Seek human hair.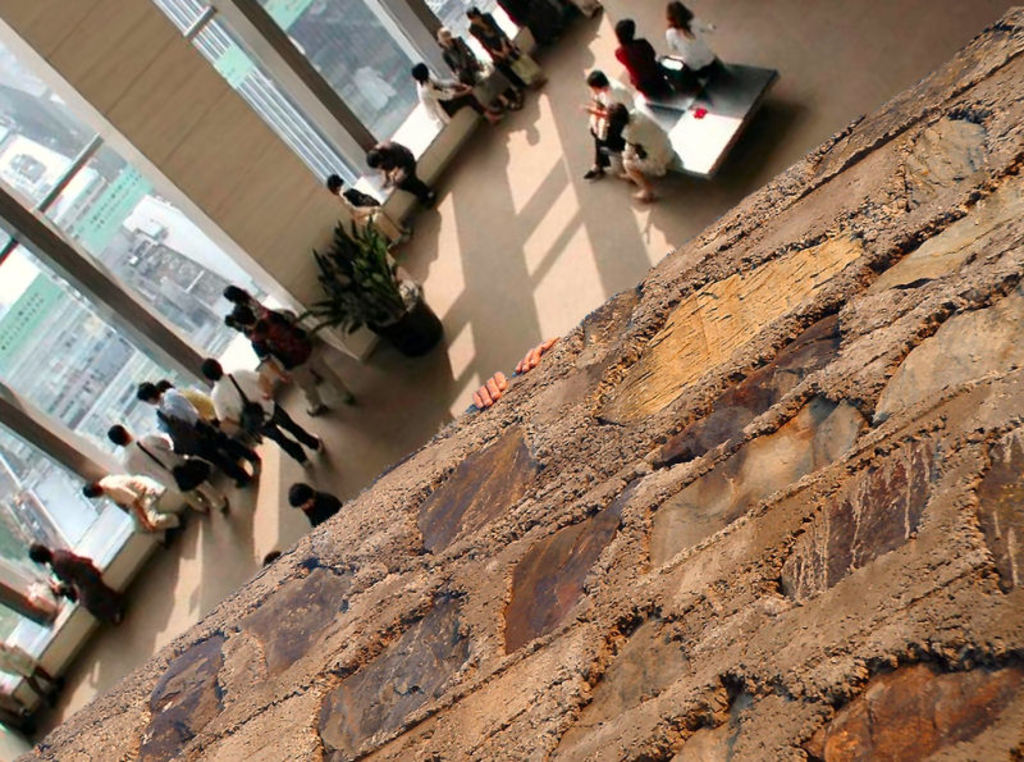
rect(611, 18, 637, 42).
